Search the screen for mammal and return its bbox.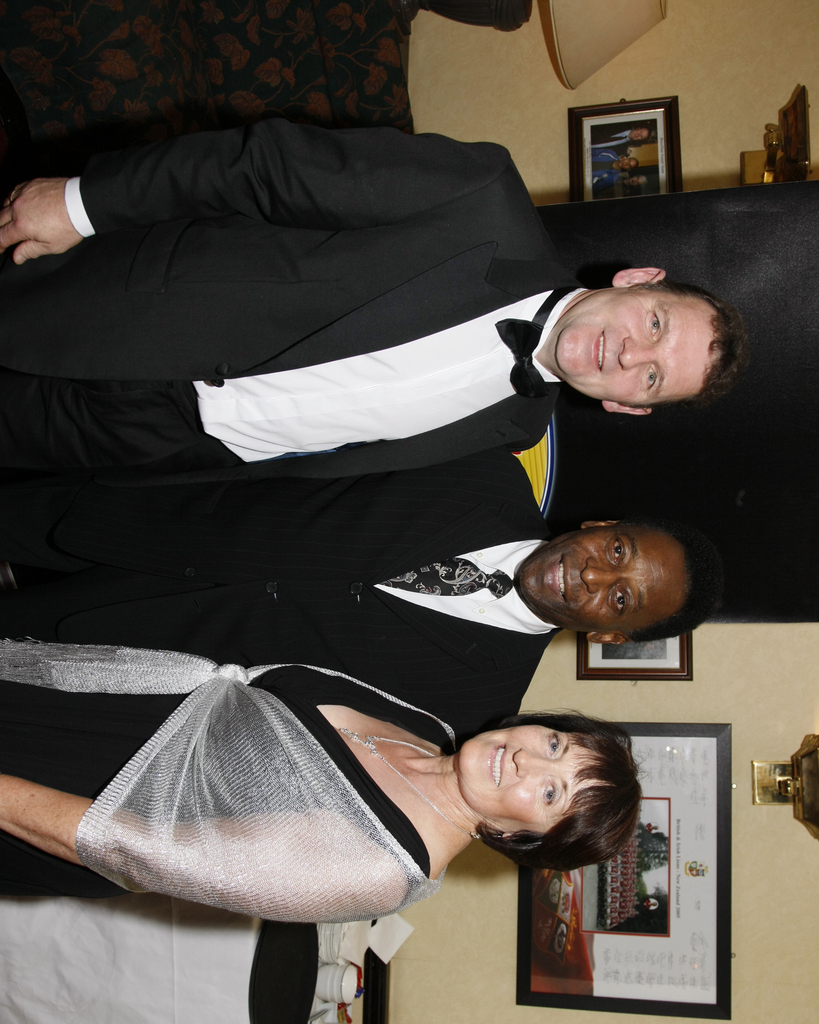
Found: left=0, top=471, right=697, bottom=751.
